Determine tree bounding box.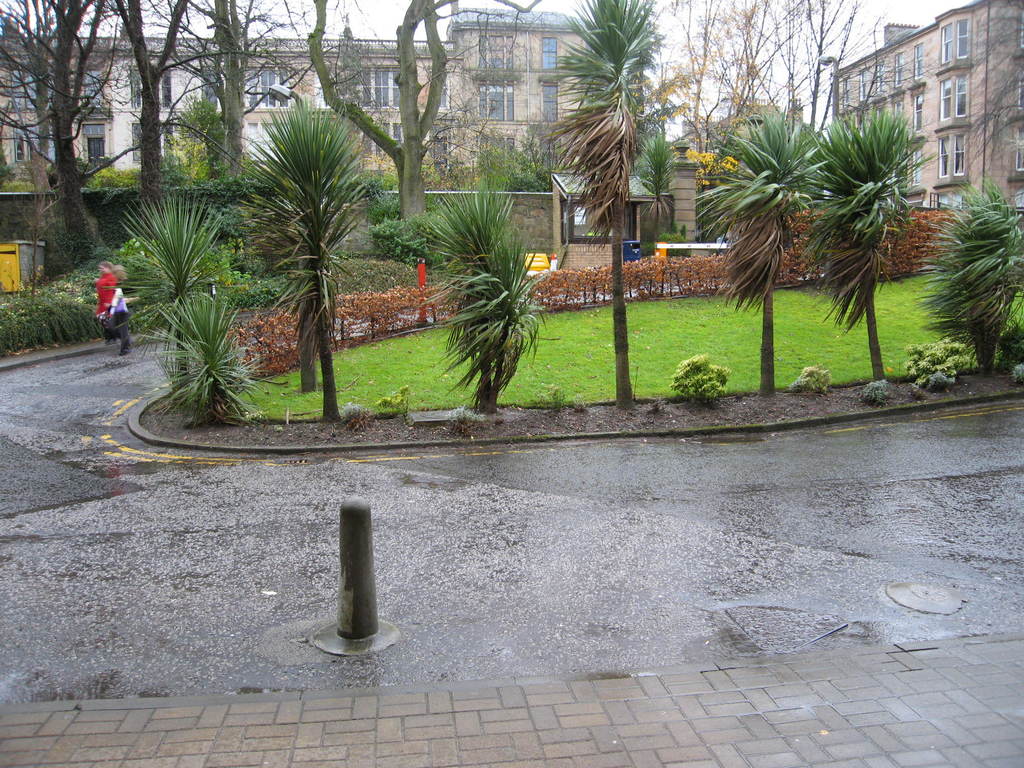
Determined: {"x1": 308, "y1": 0, "x2": 551, "y2": 262}.
